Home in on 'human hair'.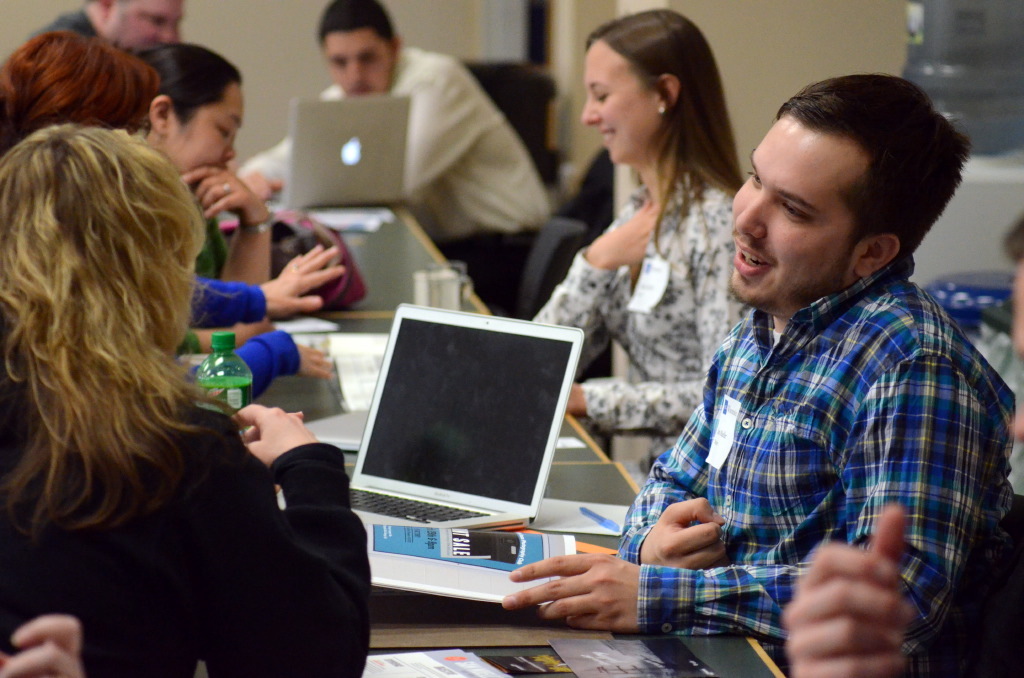
Homed in at [1002, 211, 1023, 266].
